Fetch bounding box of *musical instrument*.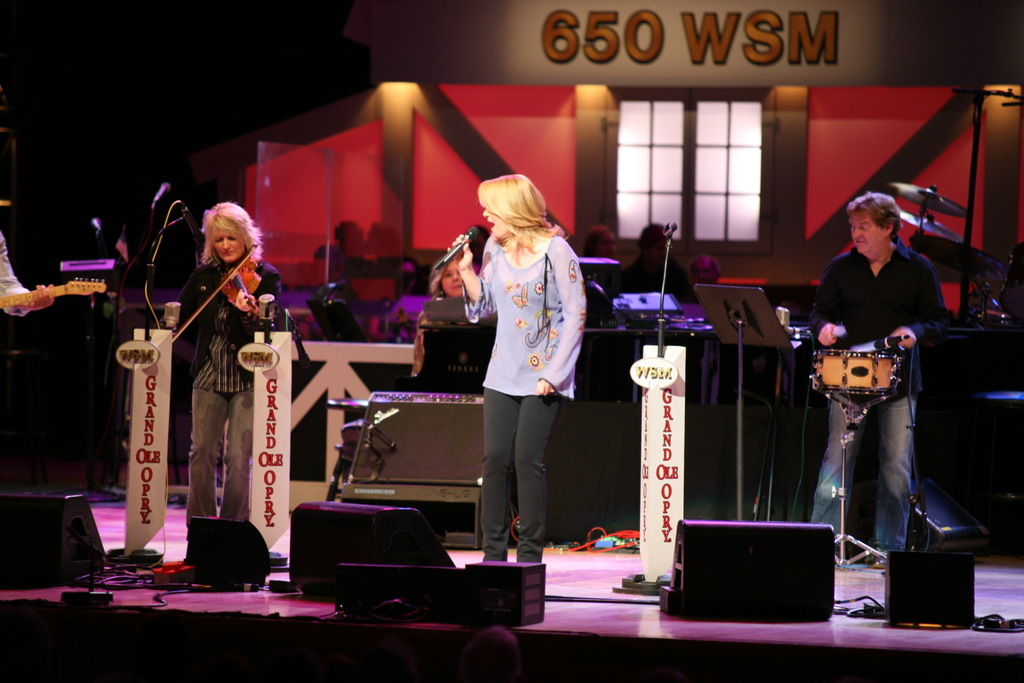
Bbox: <box>0,280,109,315</box>.
